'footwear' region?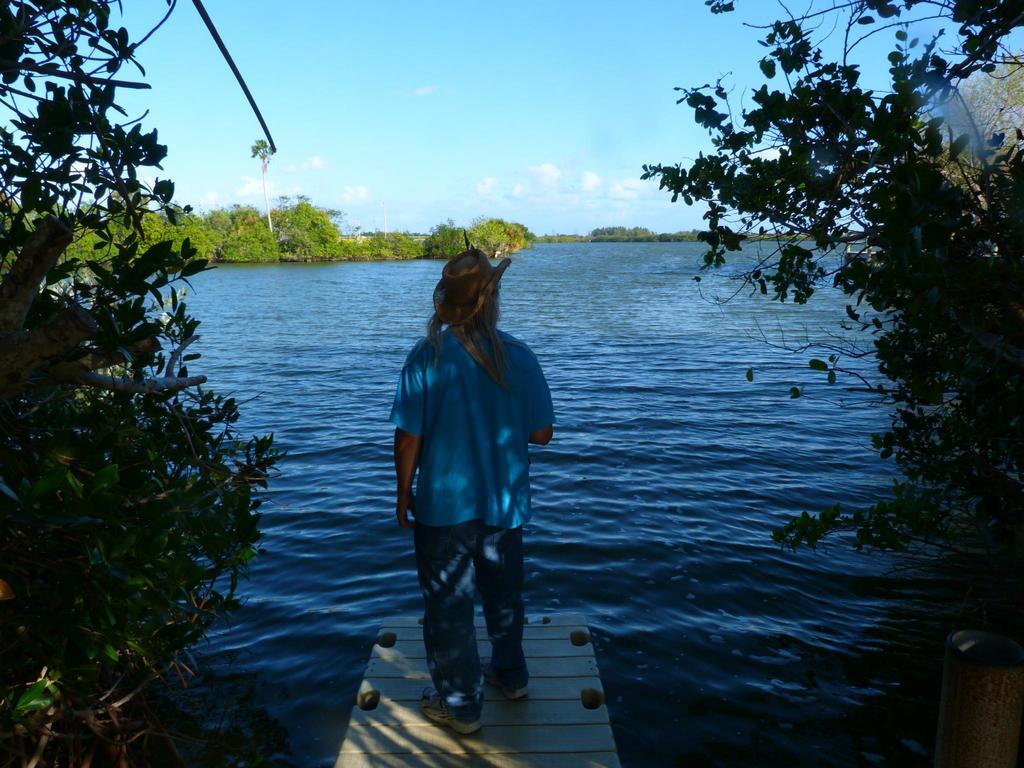
bbox(416, 691, 484, 737)
